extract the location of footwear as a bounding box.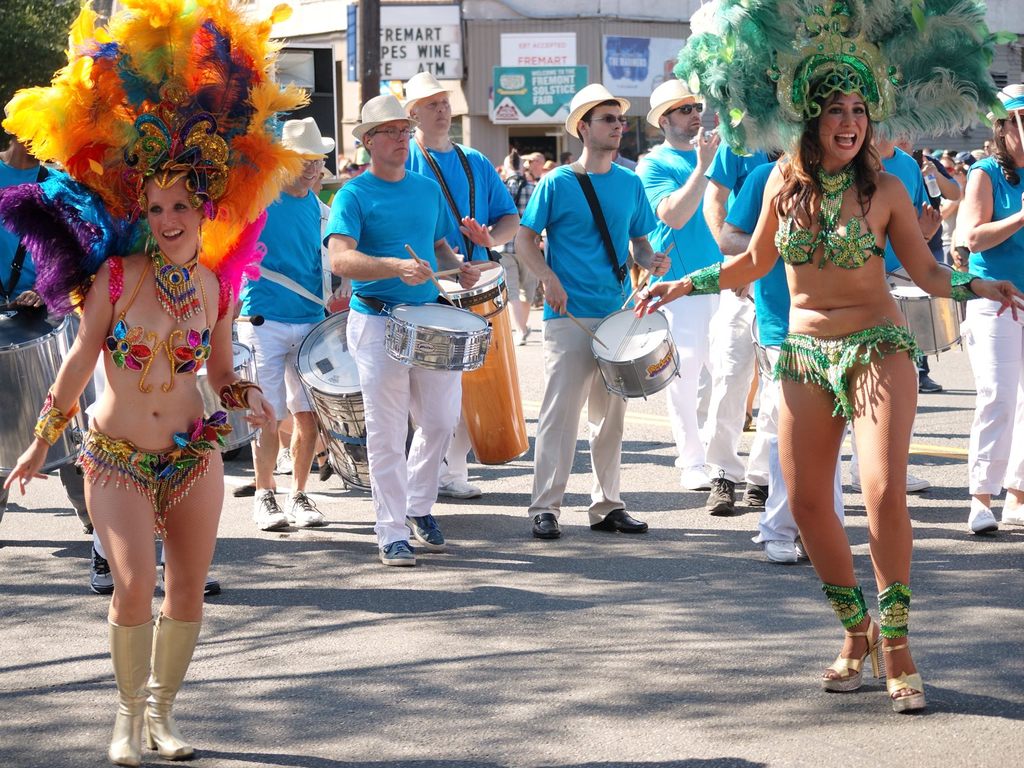
(left=232, top=478, right=254, bottom=500).
